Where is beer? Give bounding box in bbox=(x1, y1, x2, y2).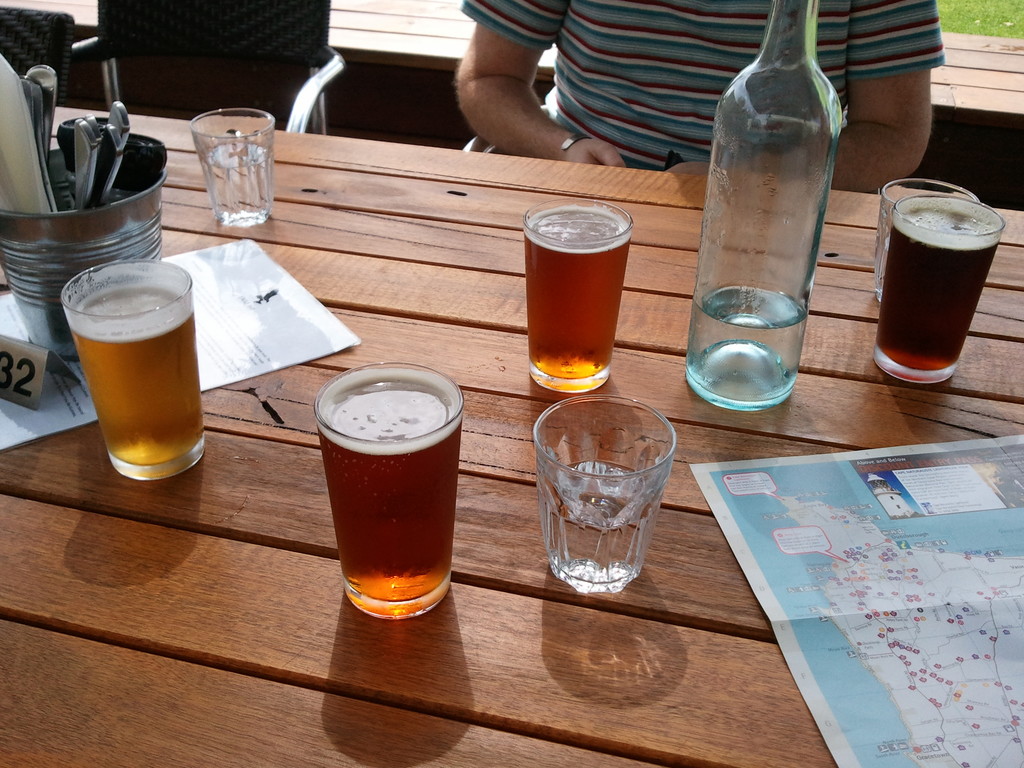
bbox=(875, 202, 994, 373).
